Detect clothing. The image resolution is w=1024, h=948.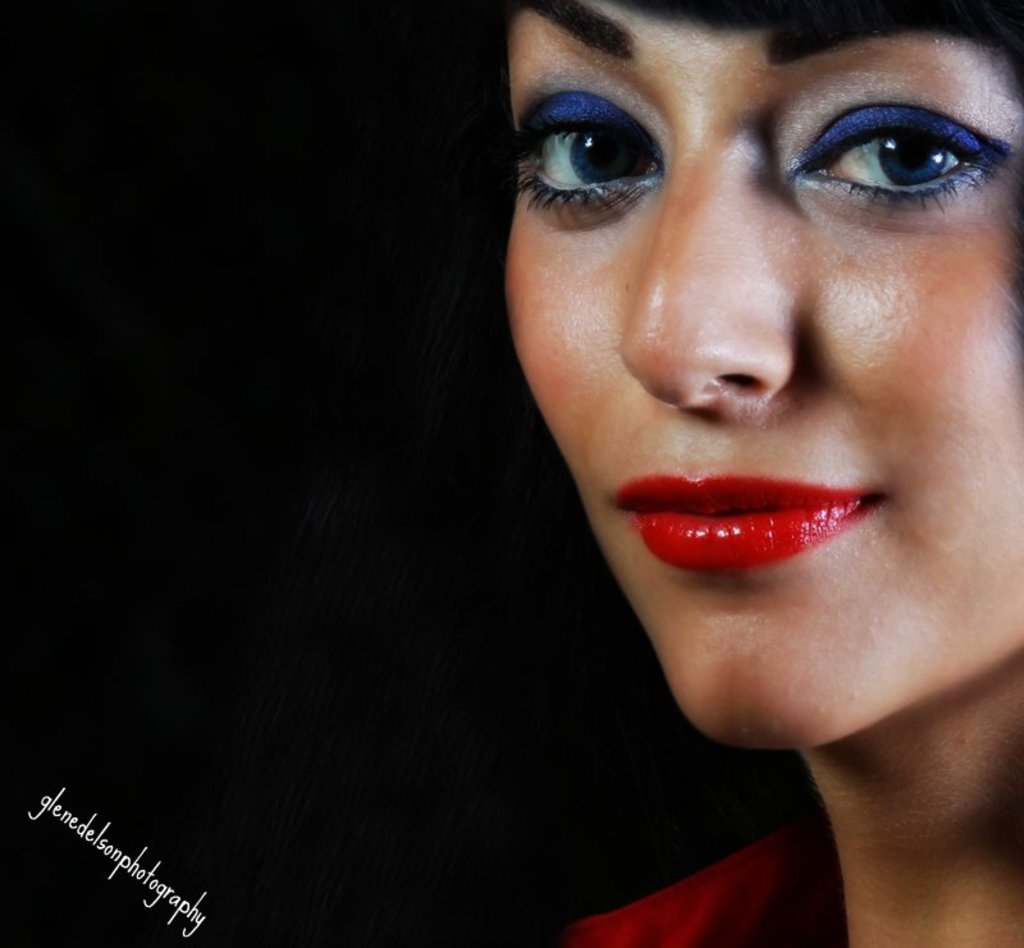
box(540, 835, 847, 947).
